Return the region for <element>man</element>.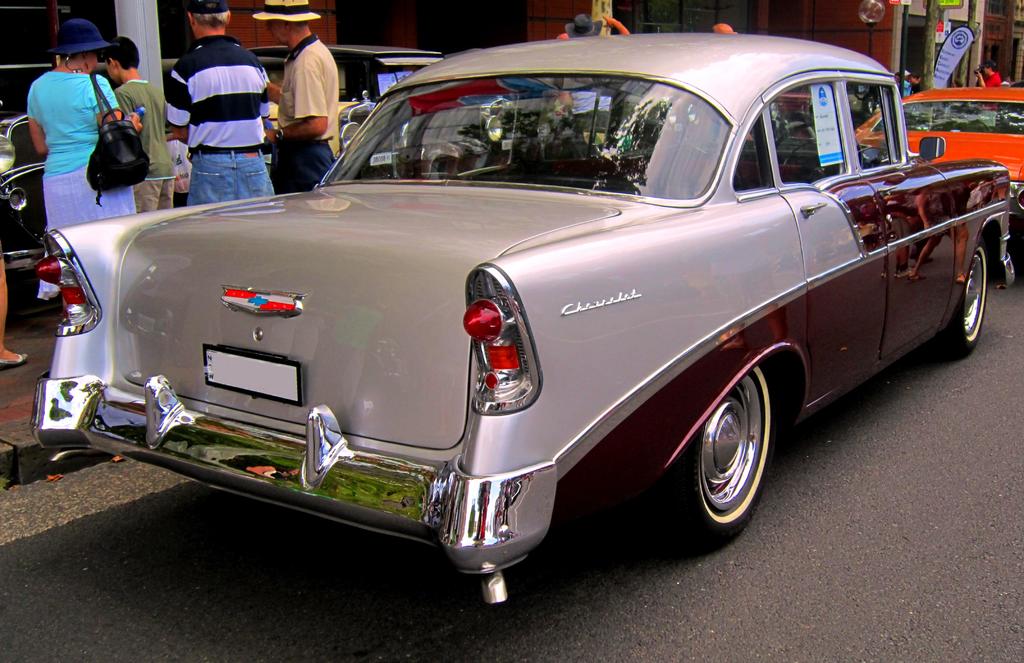
153/26/273/200.
